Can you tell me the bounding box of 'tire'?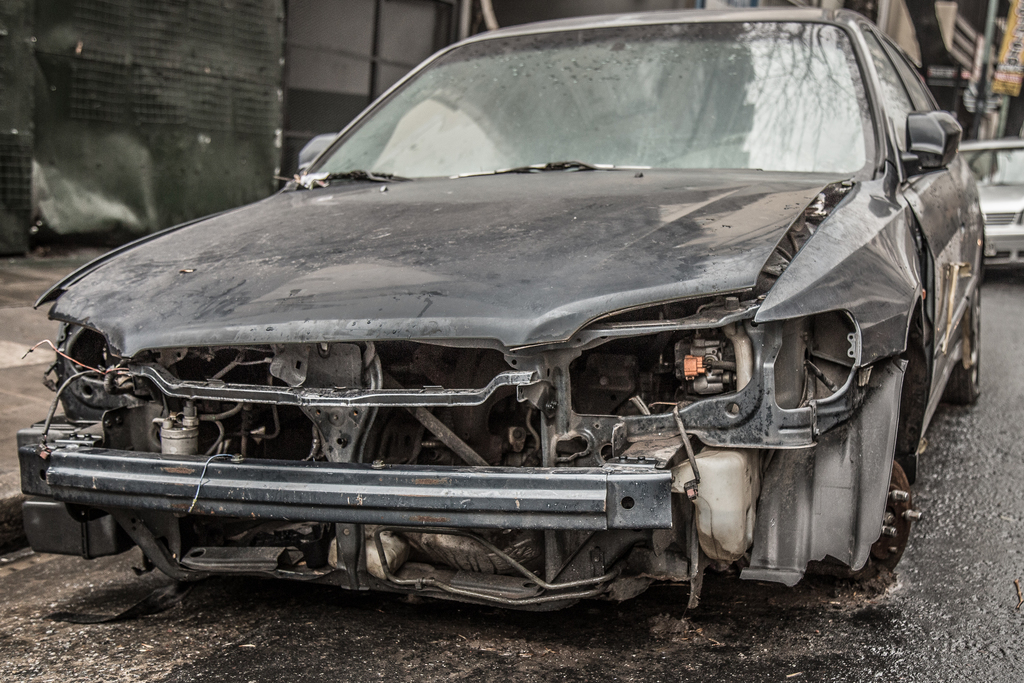
[left=819, top=457, right=929, bottom=586].
